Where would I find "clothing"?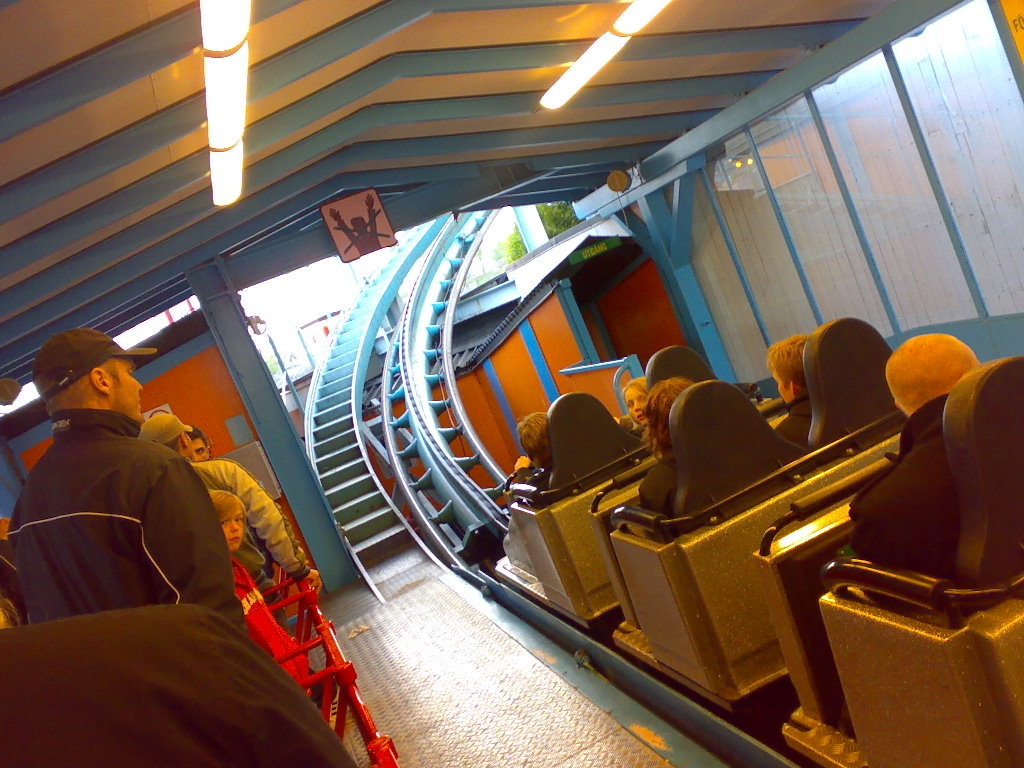
At left=223, top=559, right=313, bottom=702.
